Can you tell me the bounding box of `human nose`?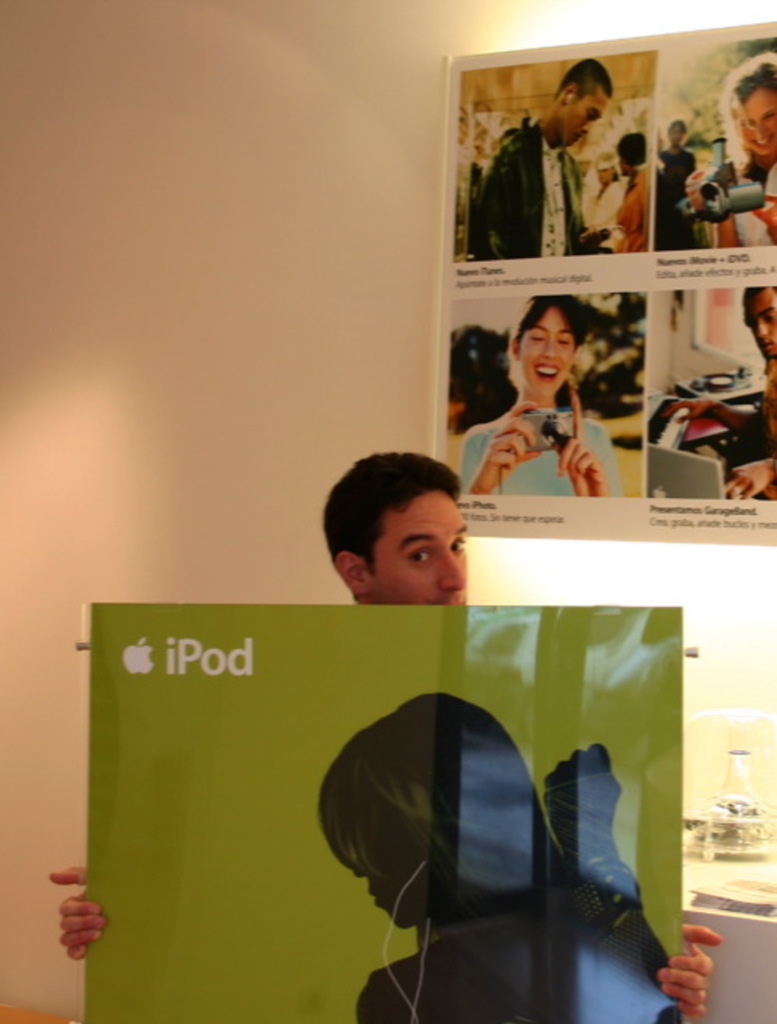
detection(441, 546, 466, 594).
